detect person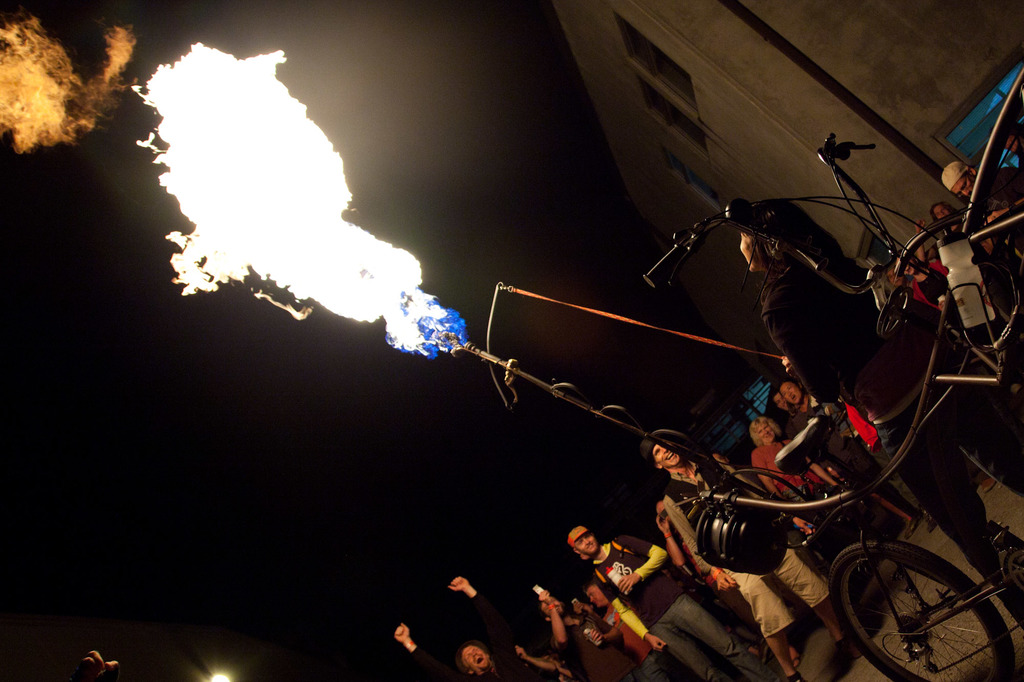
{"x1": 511, "y1": 643, "x2": 580, "y2": 681}
